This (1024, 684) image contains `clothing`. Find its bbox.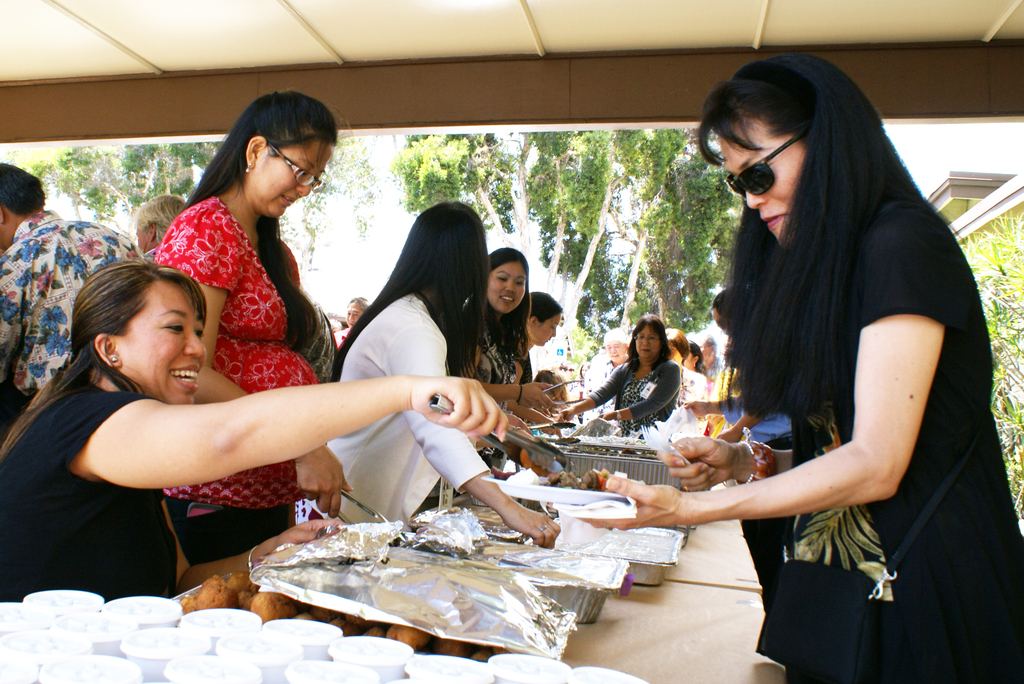
bbox=[6, 214, 146, 394].
